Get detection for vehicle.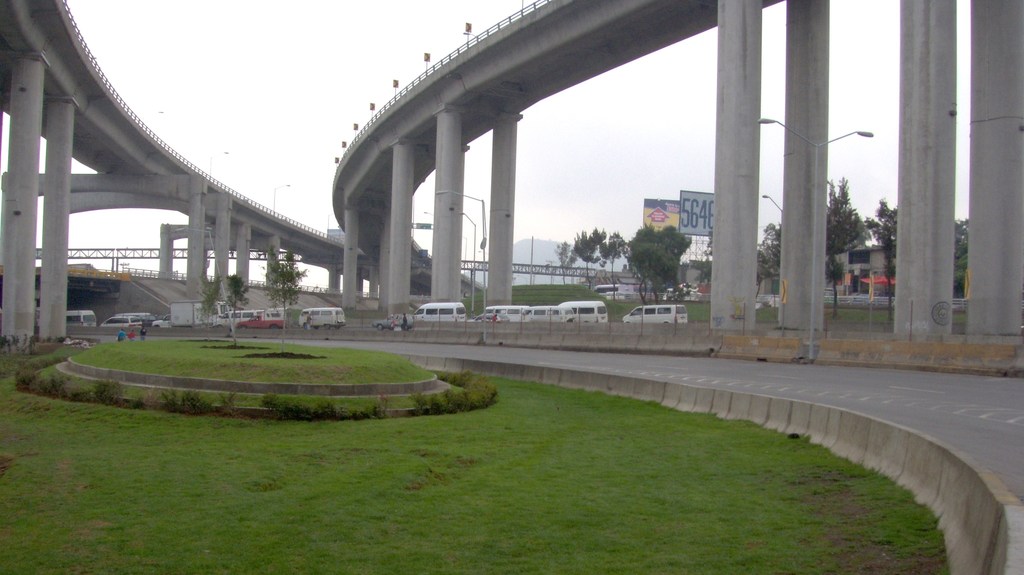
Detection: <bbox>207, 299, 257, 327</bbox>.
